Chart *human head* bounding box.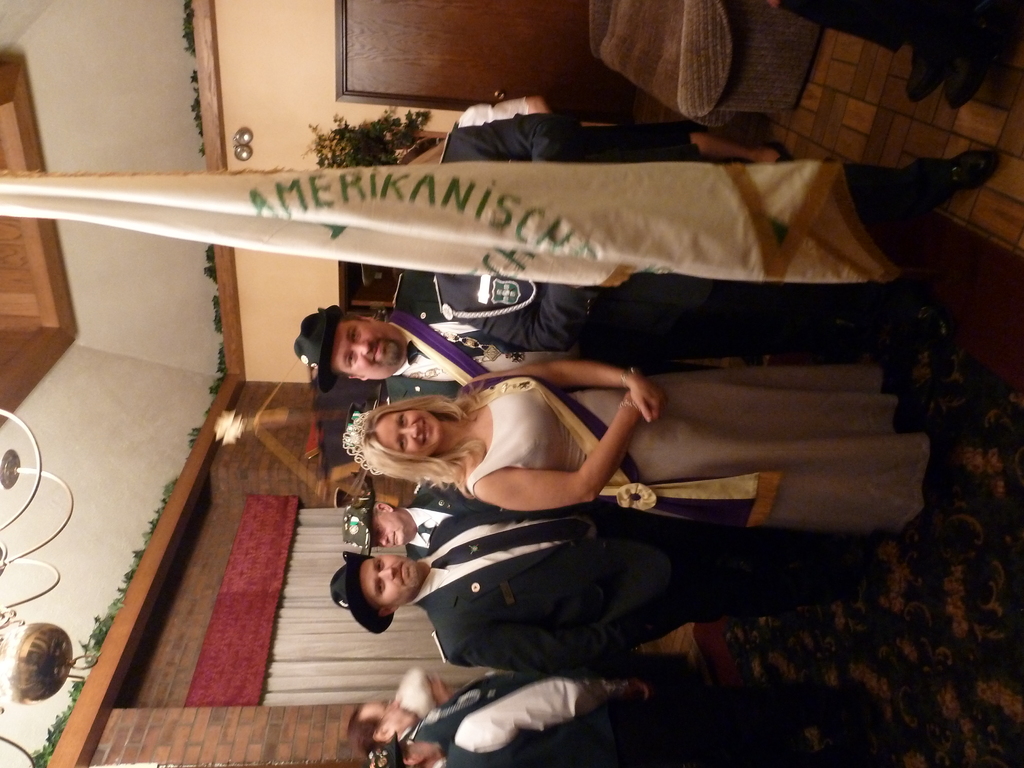
Charted: {"left": 330, "top": 554, "right": 426, "bottom": 622}.
